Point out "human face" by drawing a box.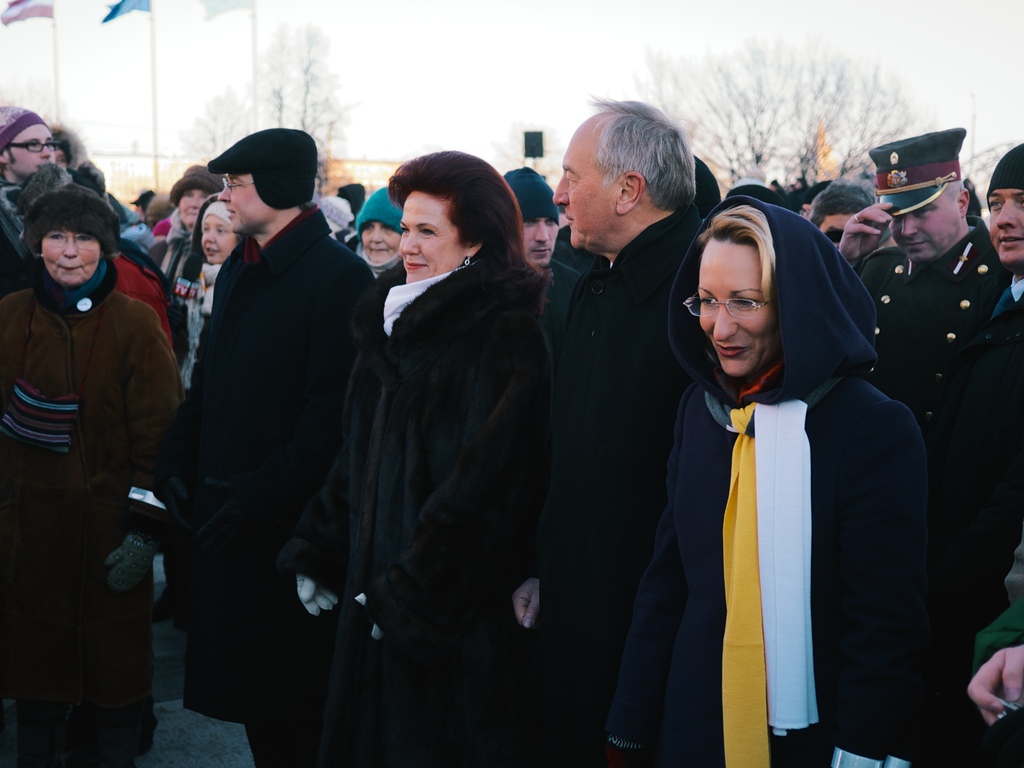
bbox=(699, 238, 777, 377).
